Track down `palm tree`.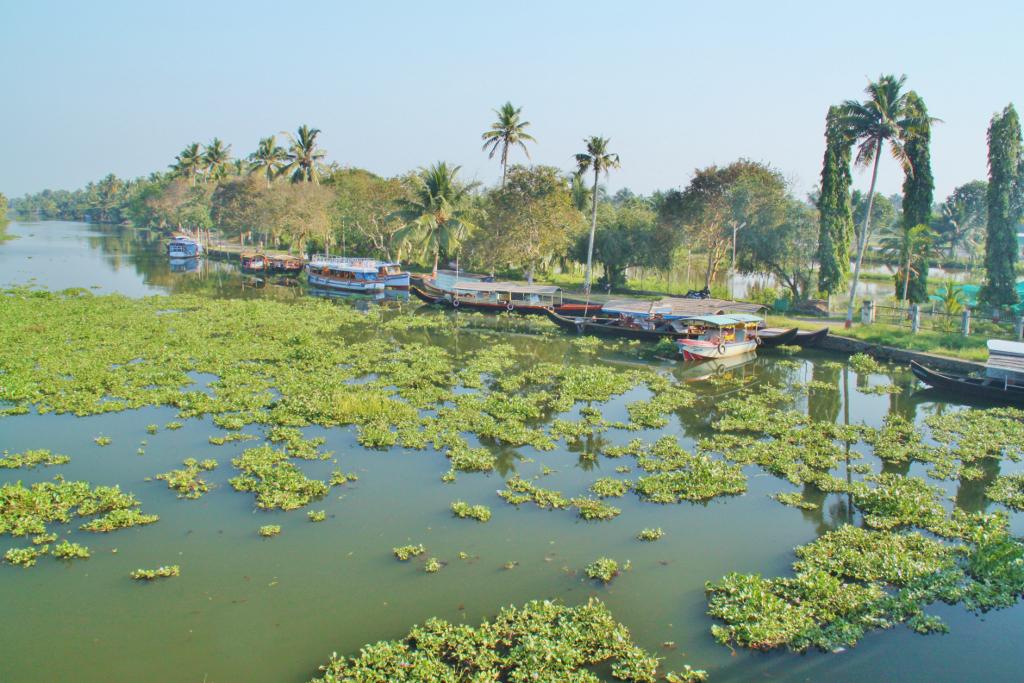
Tracked to box(472, 103, 532, 287).
